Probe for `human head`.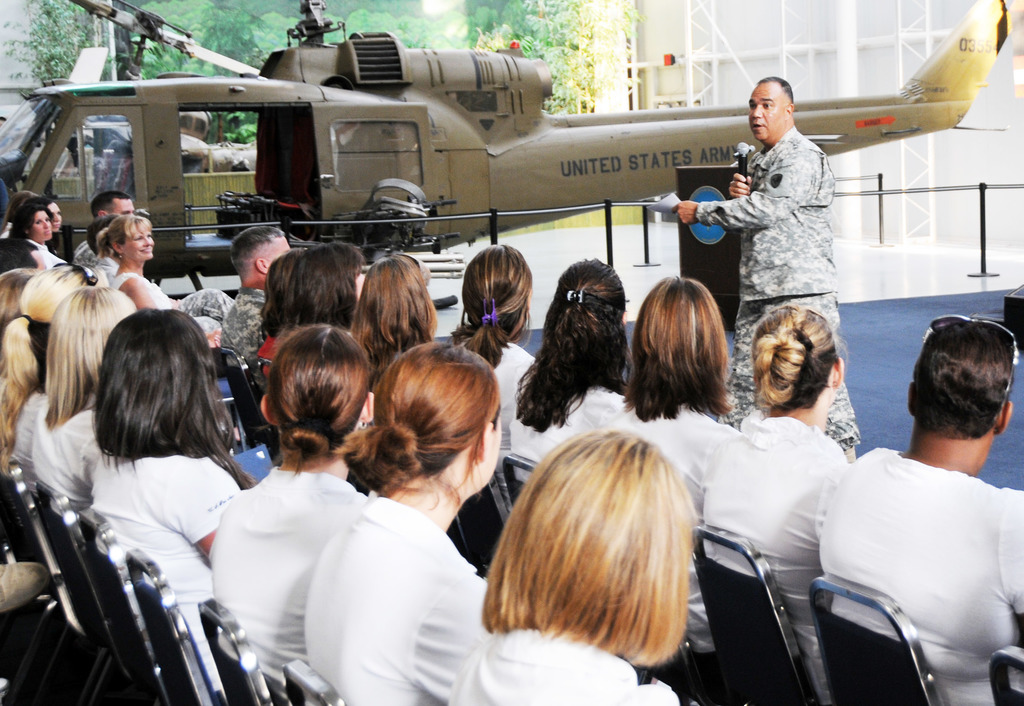
Probe result: l=100, t=307, r=219, b=444.
